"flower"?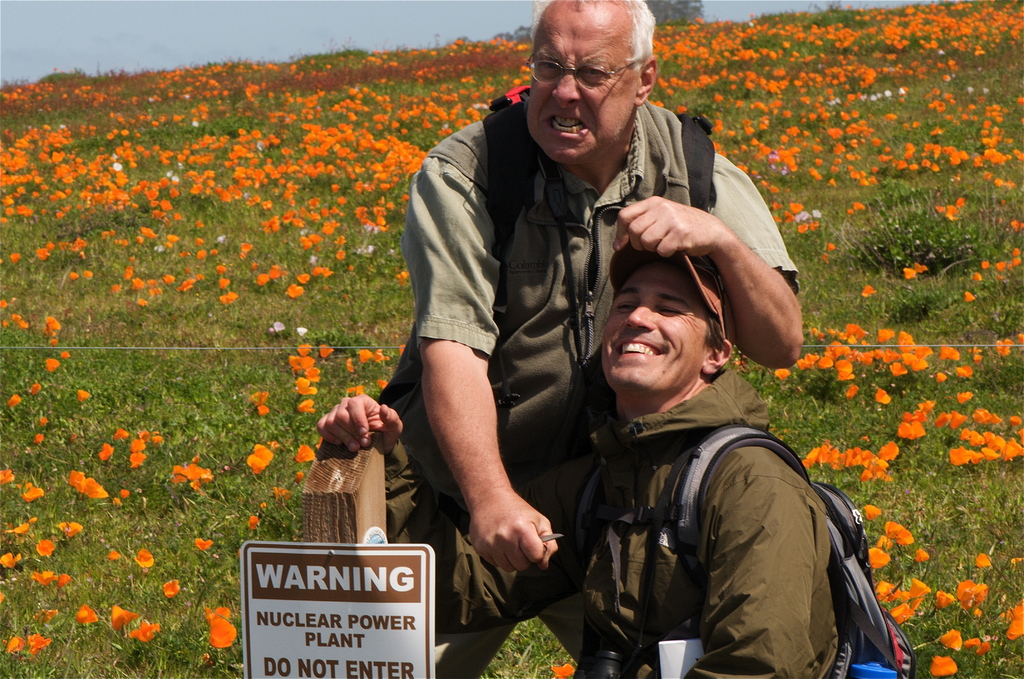
(left=58, top=519, right=85, bottom=540)
